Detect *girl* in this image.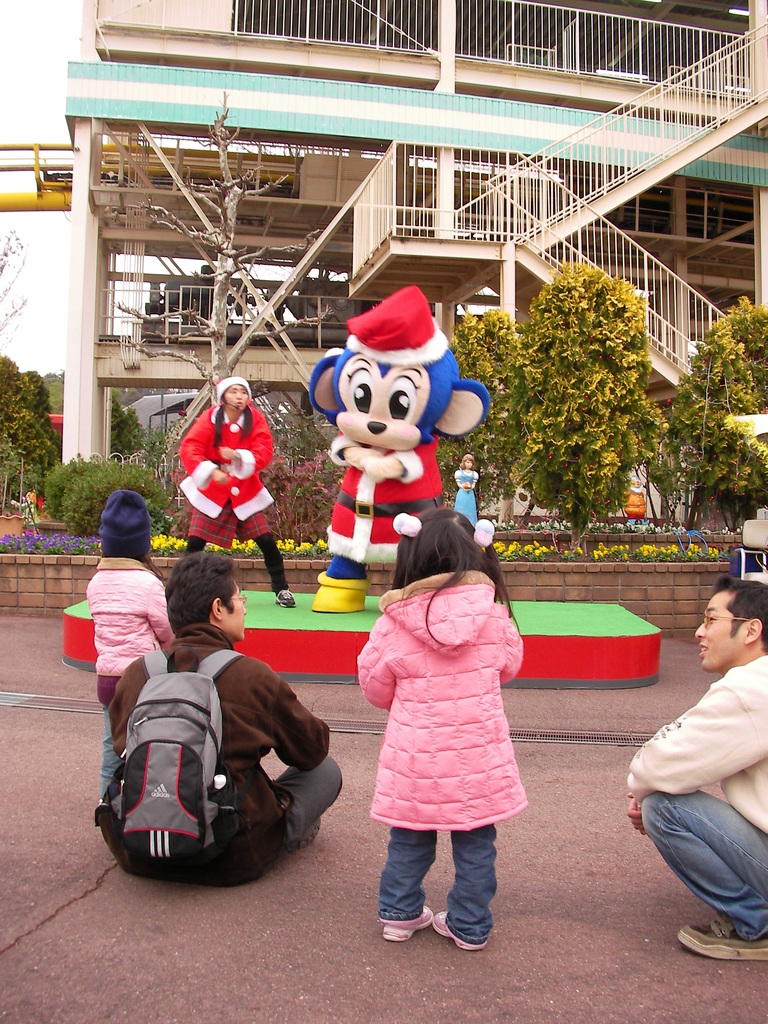
Detection: (180, 384, 298, 608).
